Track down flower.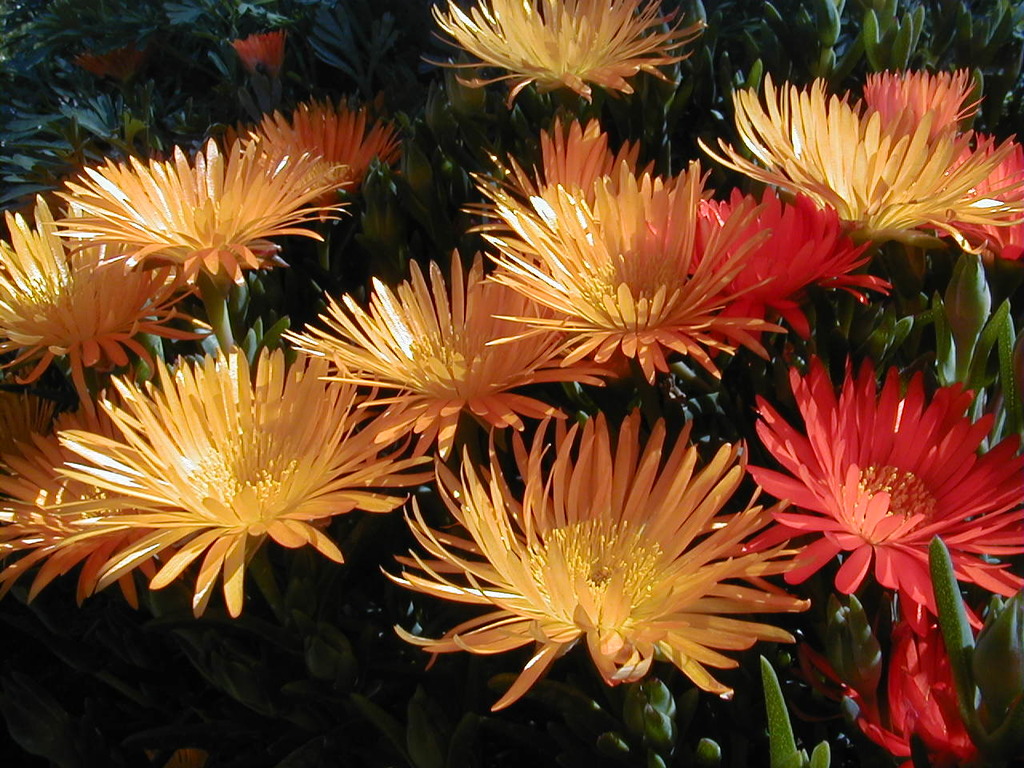
Tracked to pyautogui.locateOnScreen(0, 386, 54, 456).
